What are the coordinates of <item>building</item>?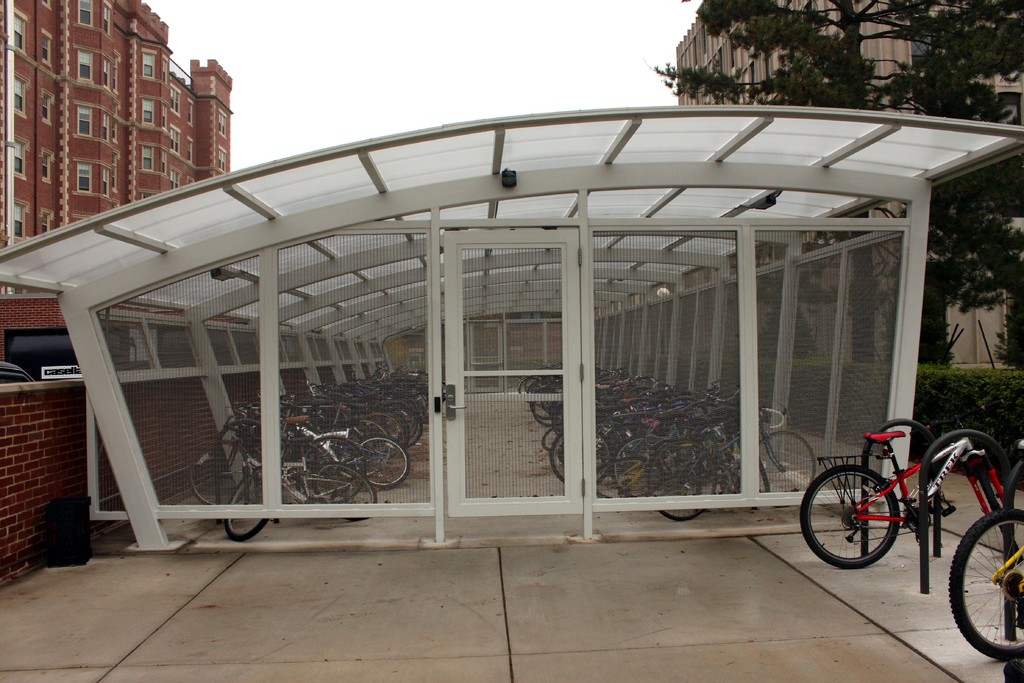
bbox(0, 0, 233, 261).
